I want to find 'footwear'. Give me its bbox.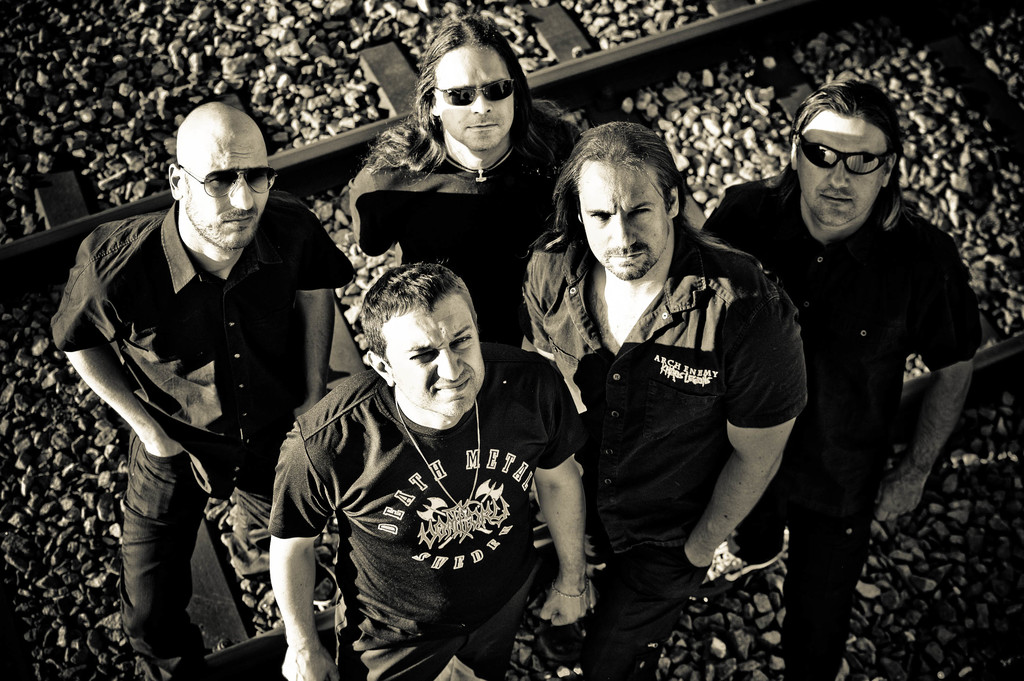
box(700, 527, 797, 596).
